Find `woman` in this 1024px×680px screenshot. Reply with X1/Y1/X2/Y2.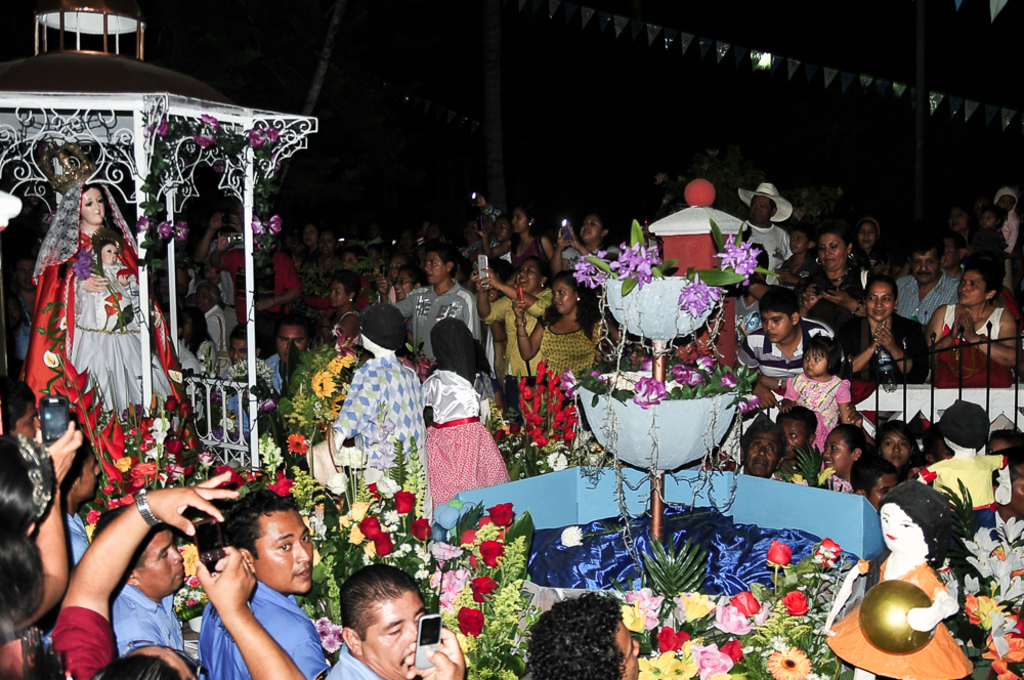
798/224/870/357.
